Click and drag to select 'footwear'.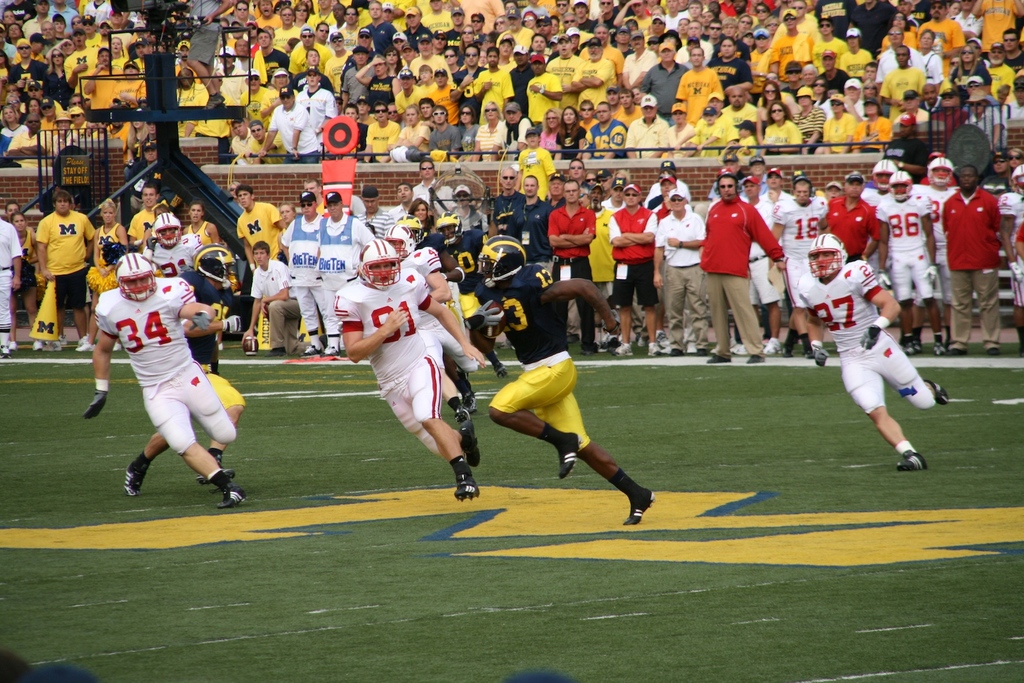
Selection: [221, 486, 242, 505].
